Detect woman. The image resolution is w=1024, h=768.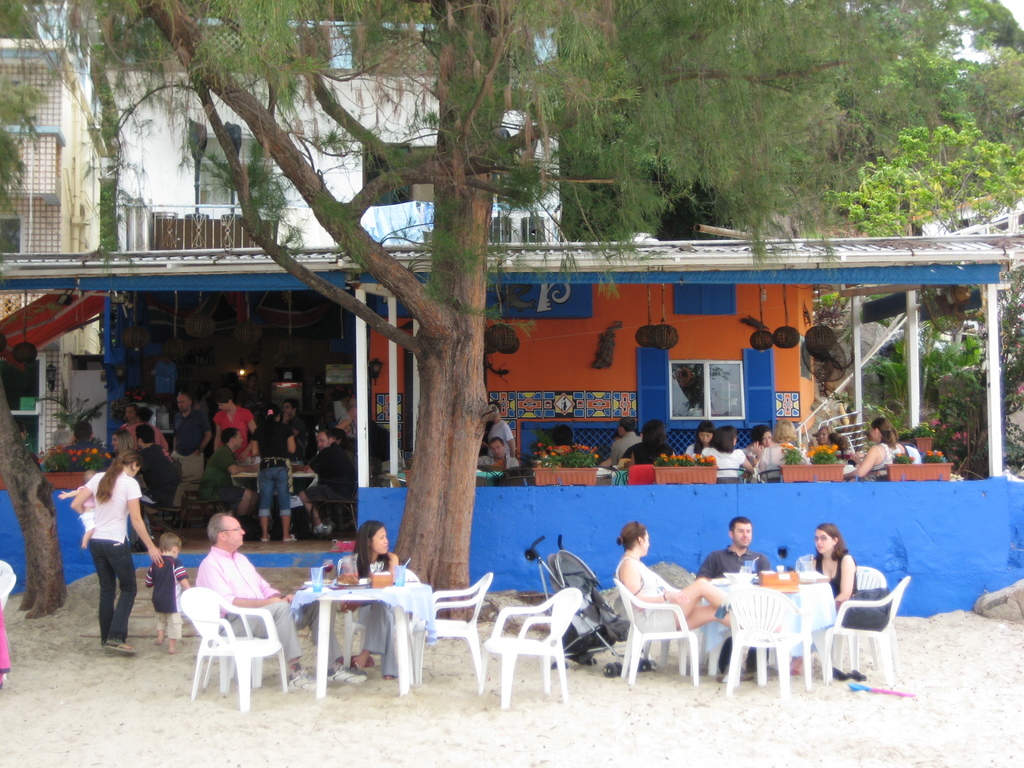
<bbox>819, 522, 865, 630</bbox>.
